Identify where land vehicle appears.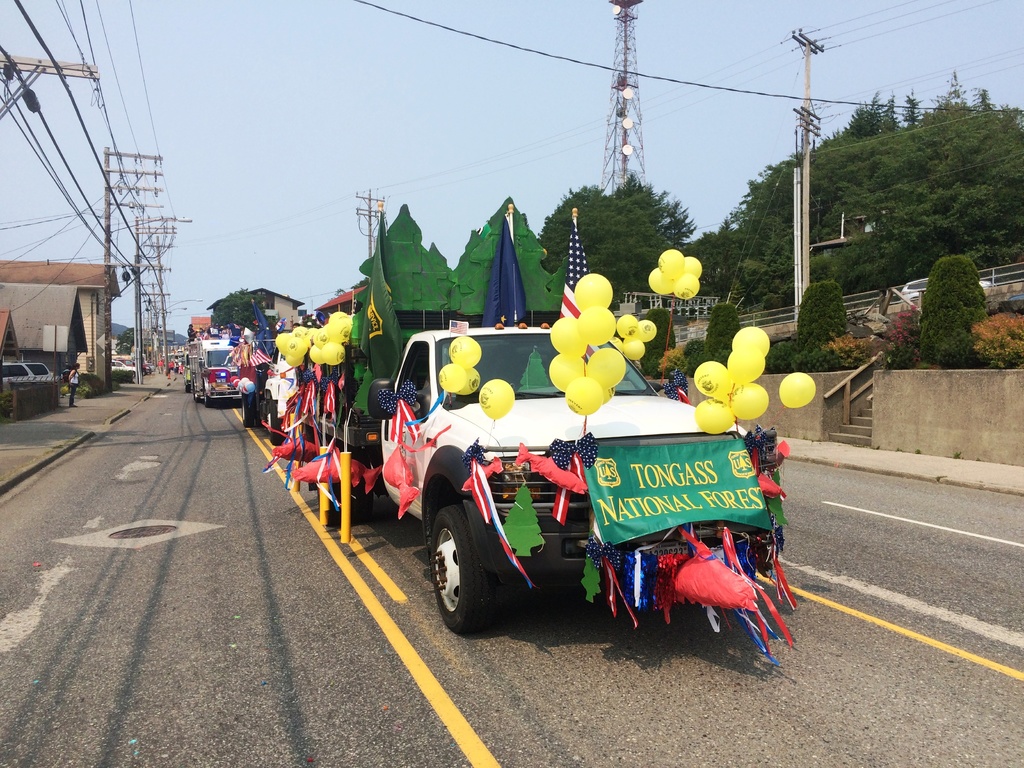
Appears at [left=191, top=339, right=239, bottom=405].
